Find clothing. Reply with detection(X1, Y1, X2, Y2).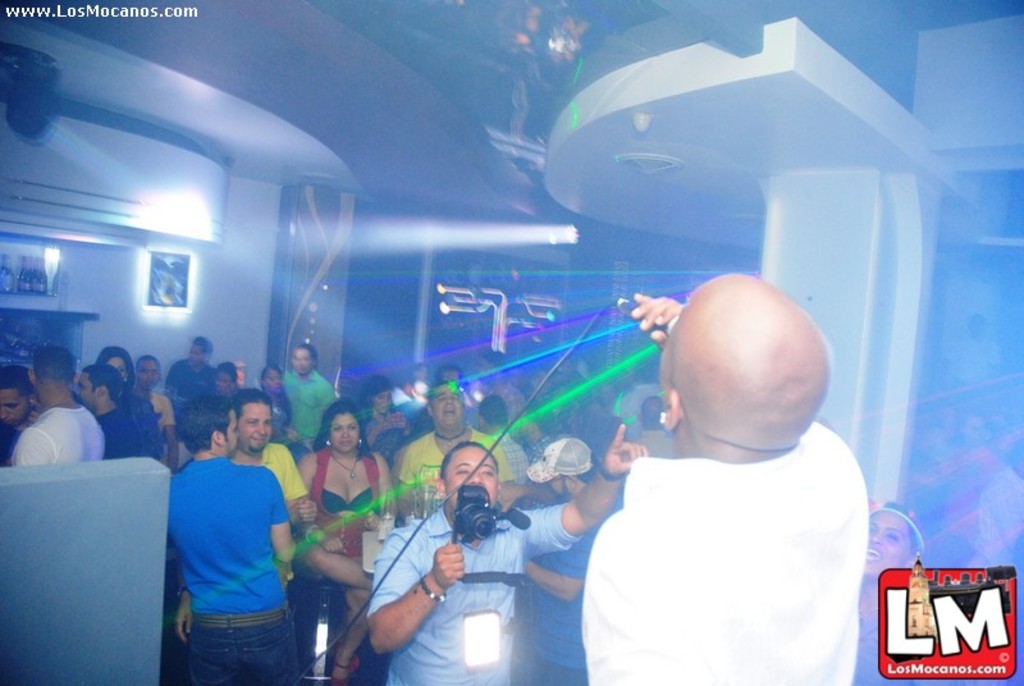
detection(140, 390, 180, 448).
